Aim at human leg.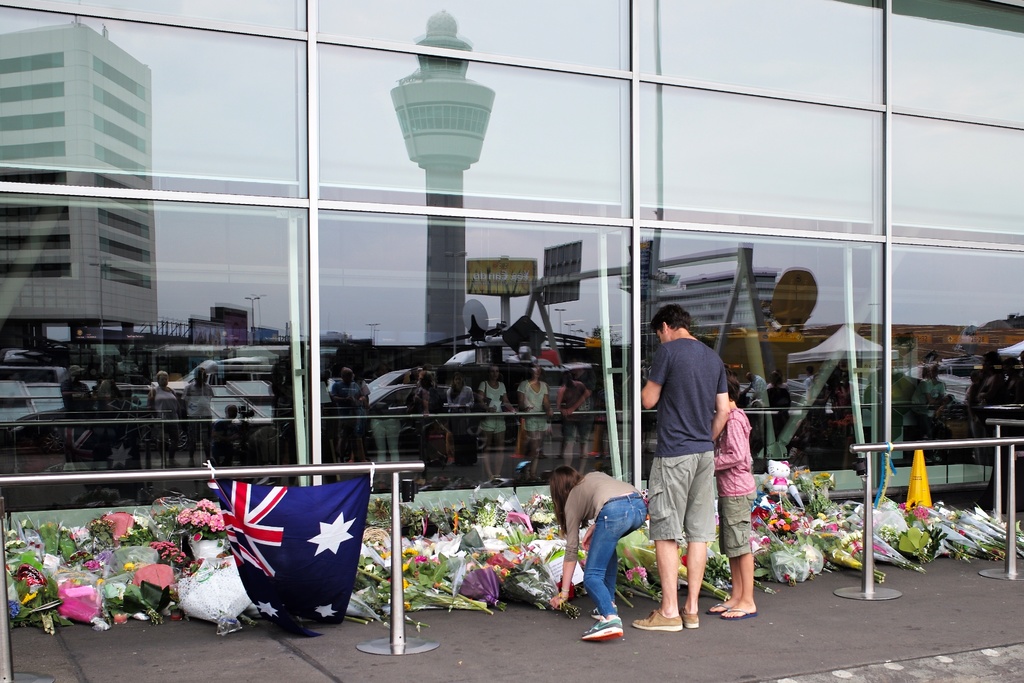
Aimed at x1=634, y1=456, x2=682, y2=628.
